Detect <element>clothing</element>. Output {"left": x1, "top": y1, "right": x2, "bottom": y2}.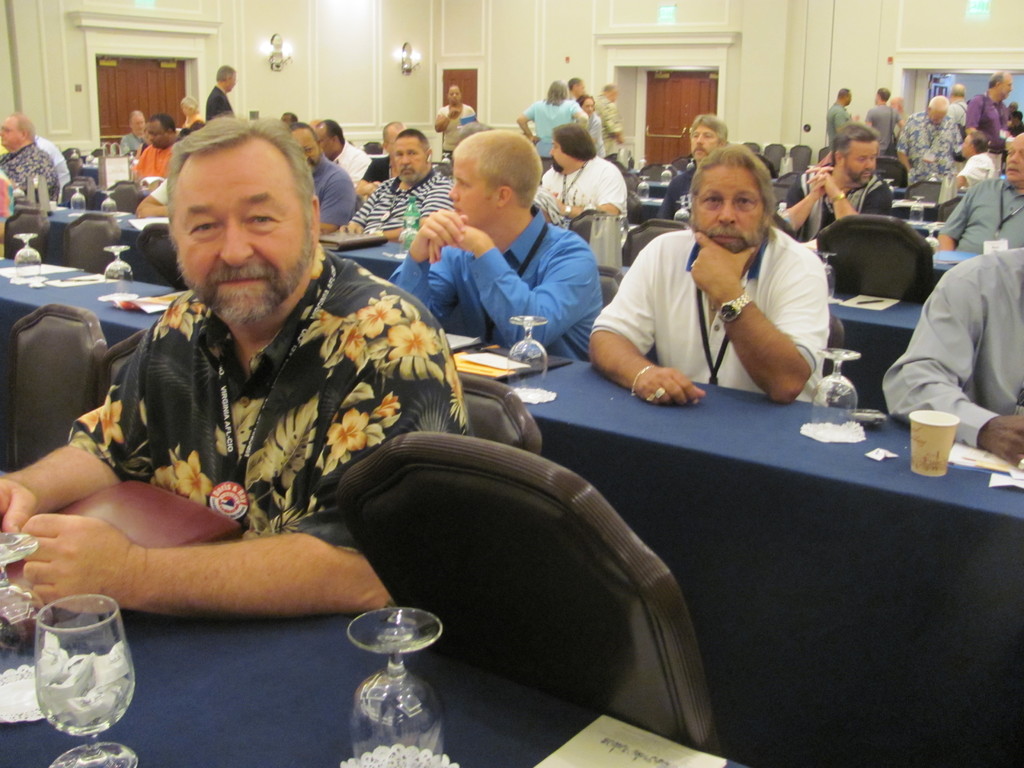
{"left": 348, "top": 171, "right": 460, "bottom": 239}.
